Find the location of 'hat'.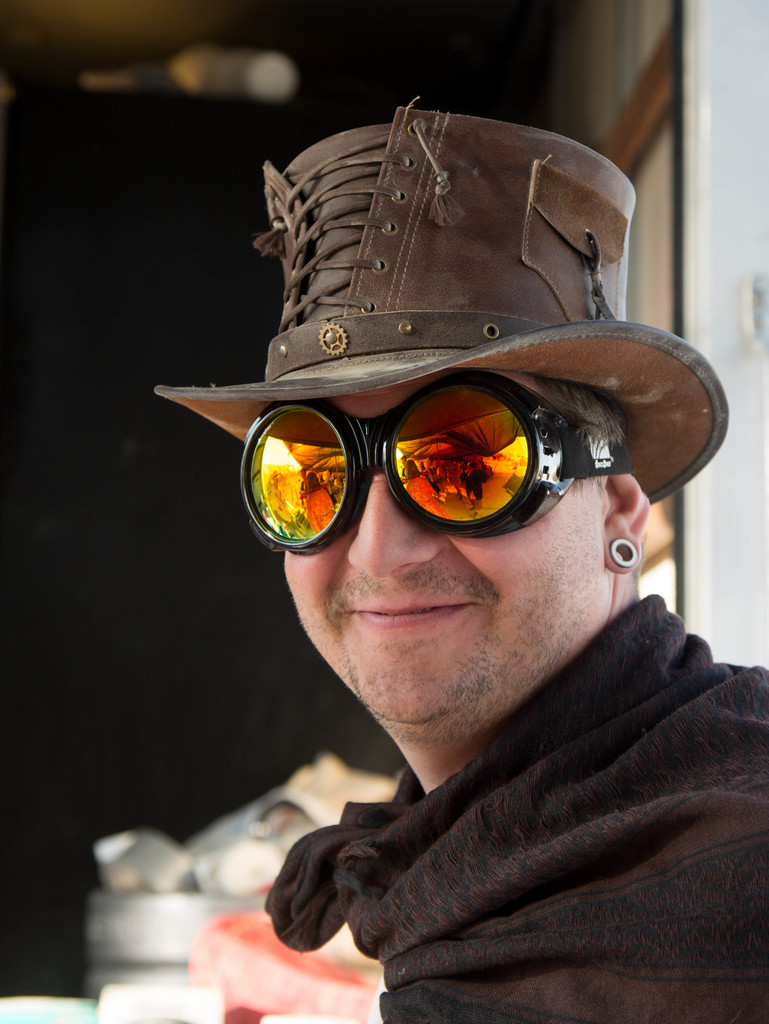
Location: detection(154, 94, 733, 505).
